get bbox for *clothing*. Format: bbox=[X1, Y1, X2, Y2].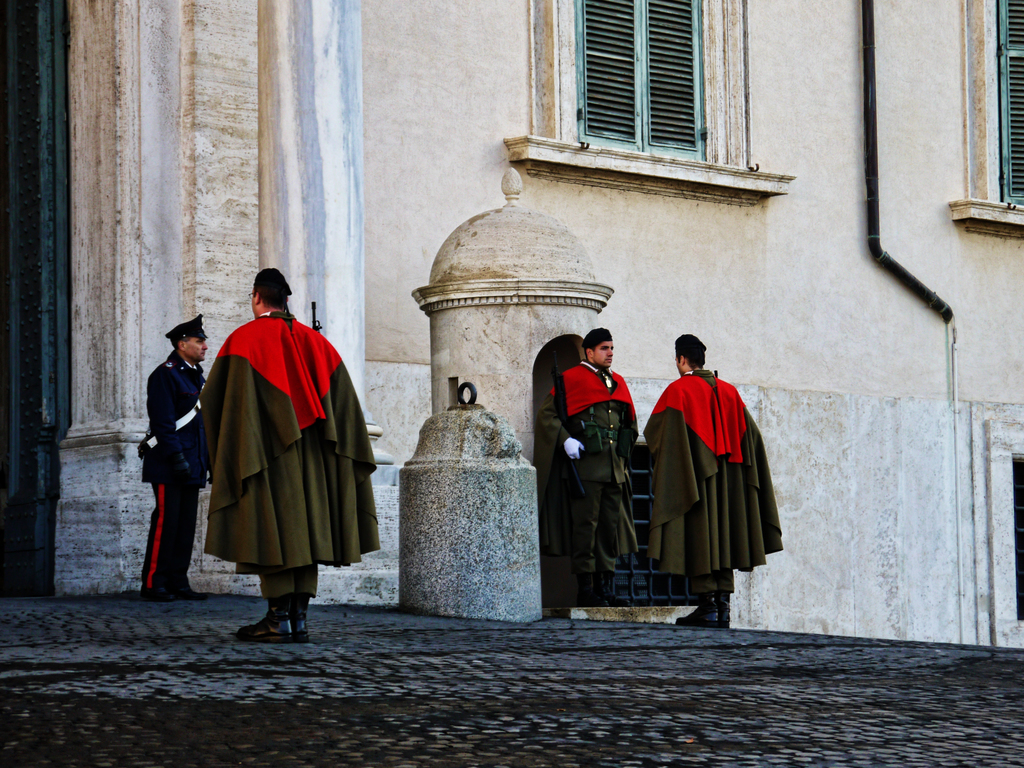
bbox=[142, 344, 207, 600].
